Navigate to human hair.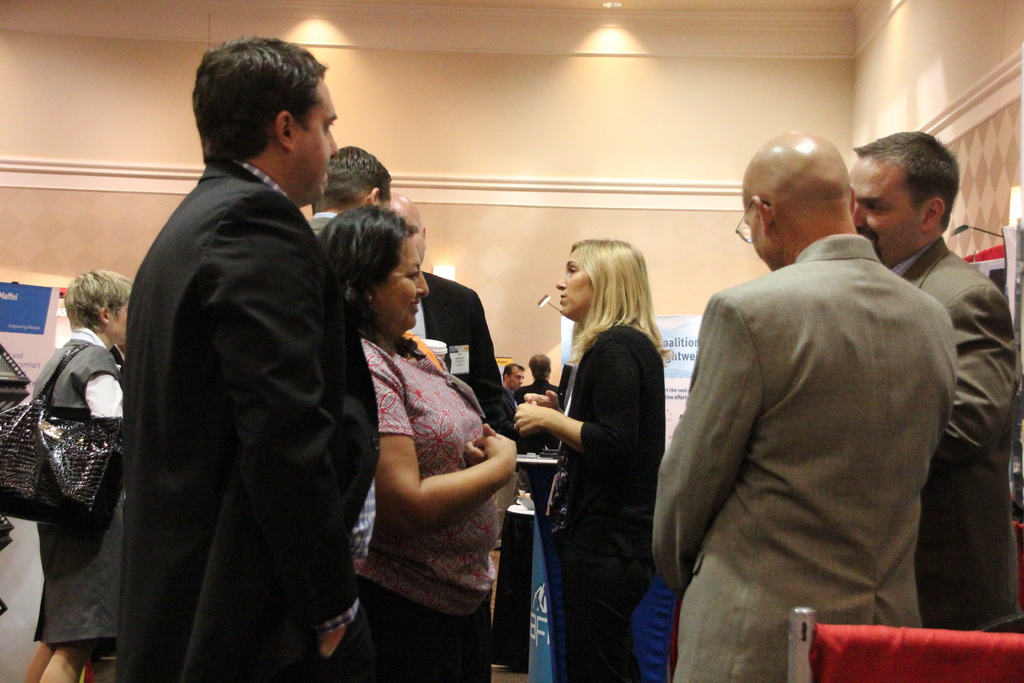
Navigation target: bbox(317, 199, 422, 362).
